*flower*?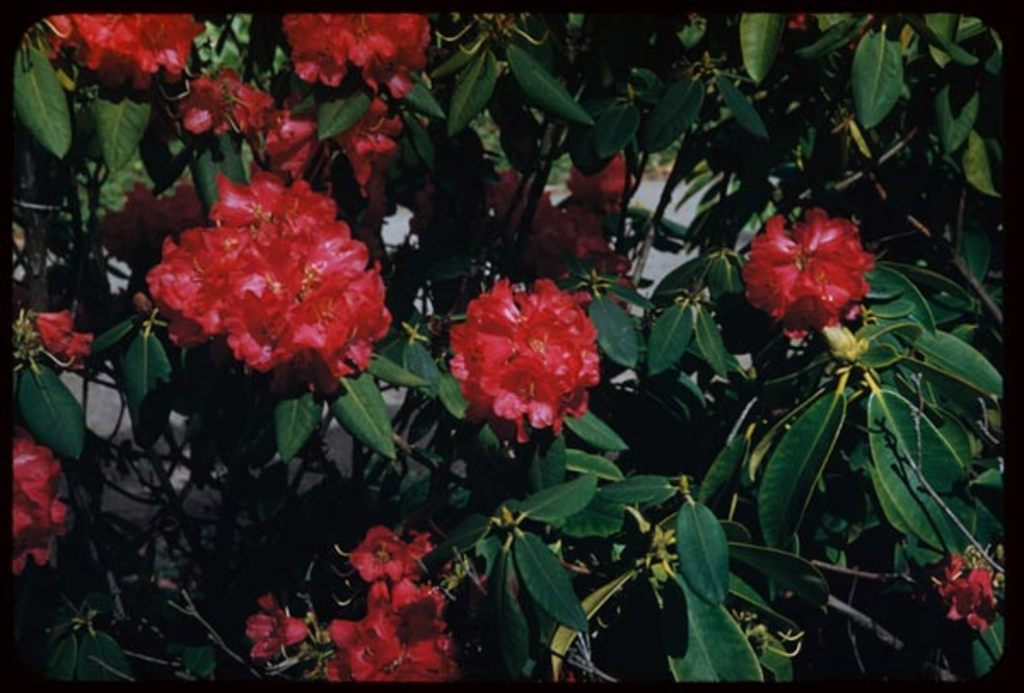
rect(280, 9, 435, 101)
